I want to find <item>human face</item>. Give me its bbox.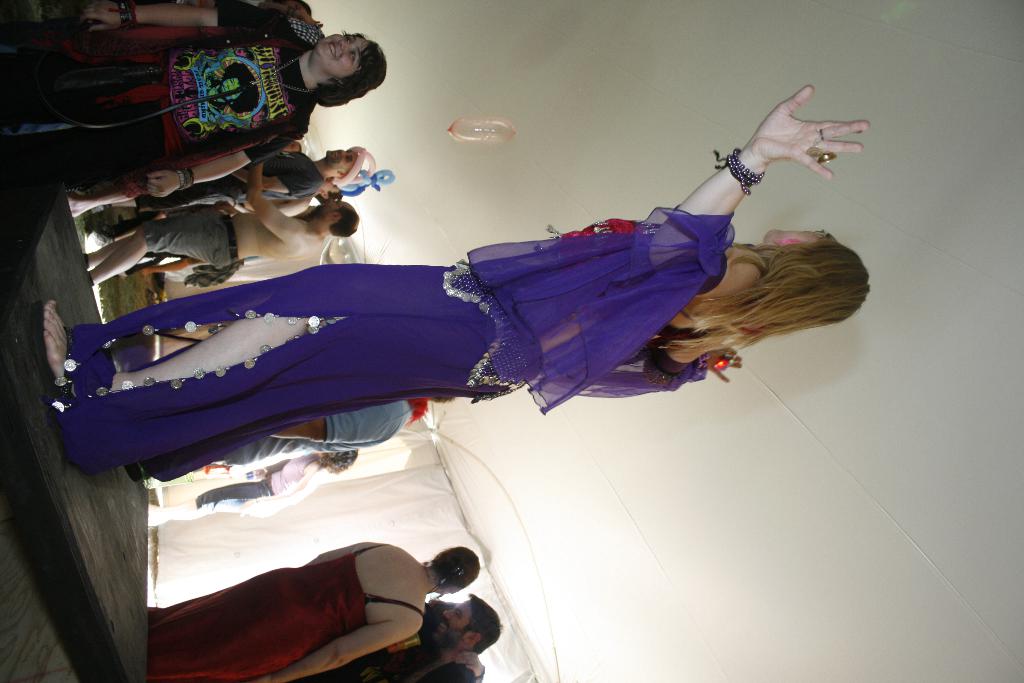
[434, 595, 475, 646].
